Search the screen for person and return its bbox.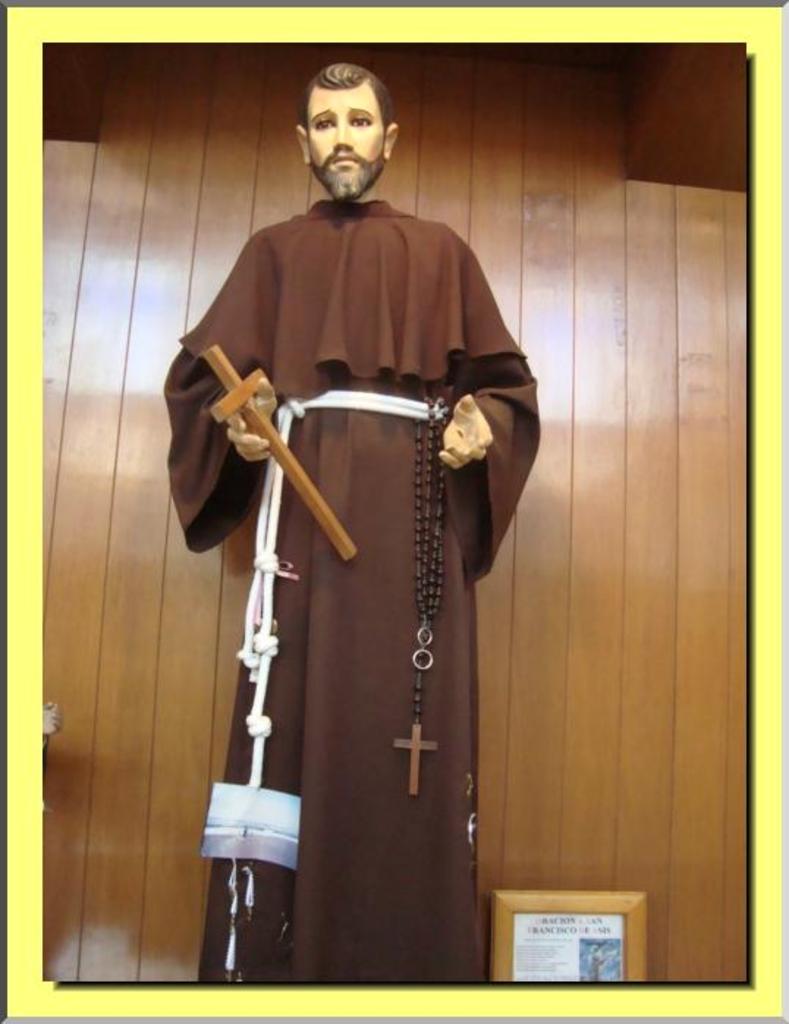
Found: detection(195, 54, 529, 1018).
